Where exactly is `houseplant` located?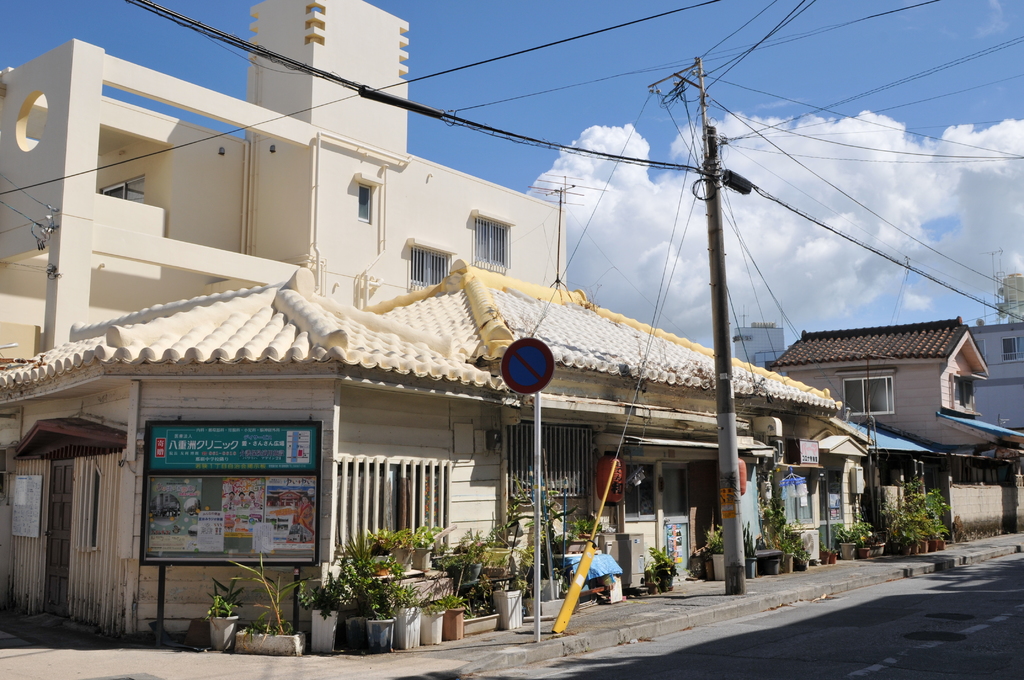
Its bounding box is crop(304, 572, 346, 658).
